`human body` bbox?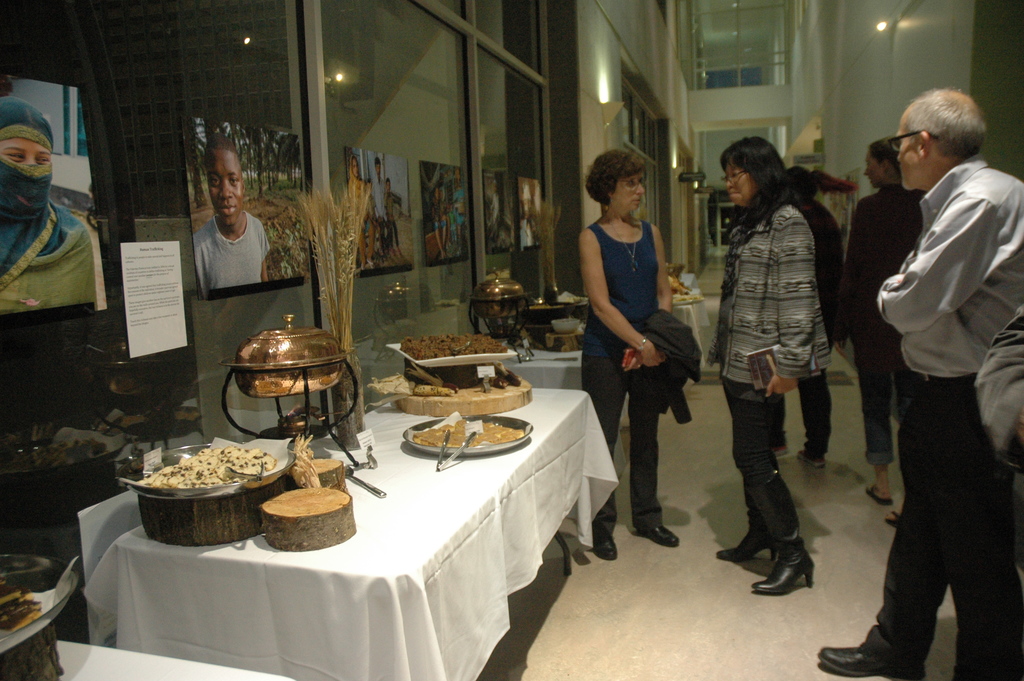
region(368, 158, 387, 261)
